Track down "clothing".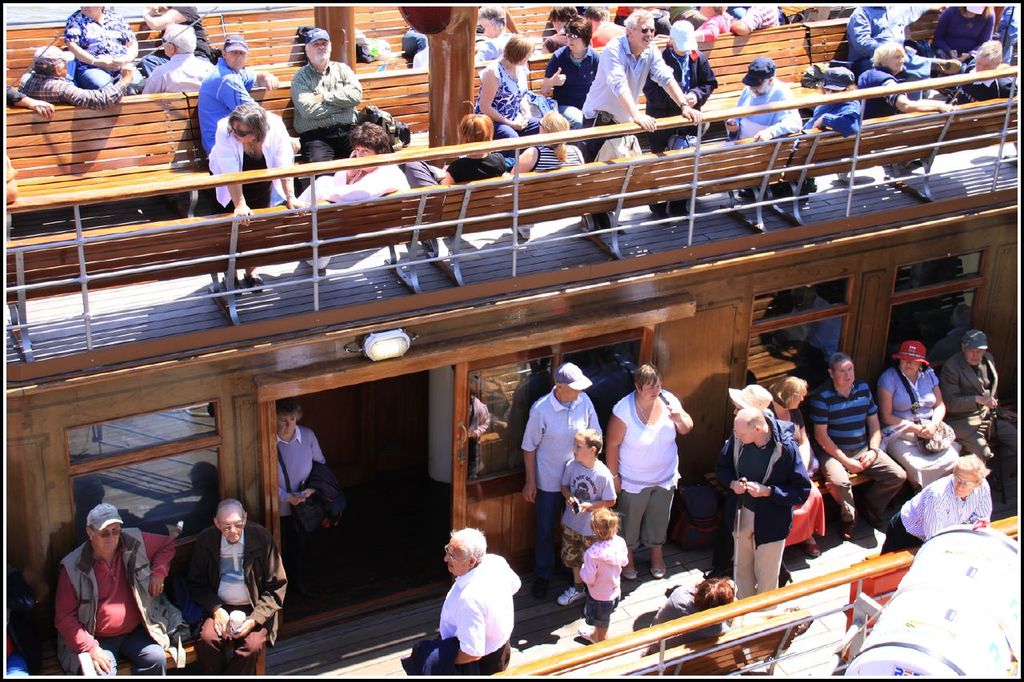
Tracked to box(403, 161, 448, 189).
